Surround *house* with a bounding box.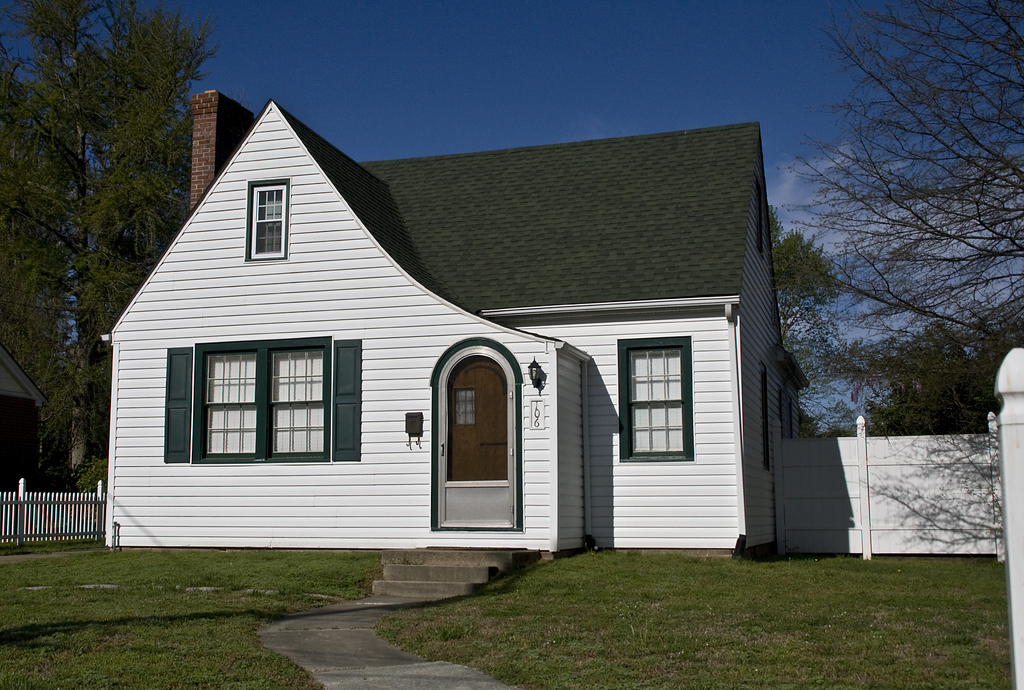
(left=0, top=329, right=51, bottom=486).
